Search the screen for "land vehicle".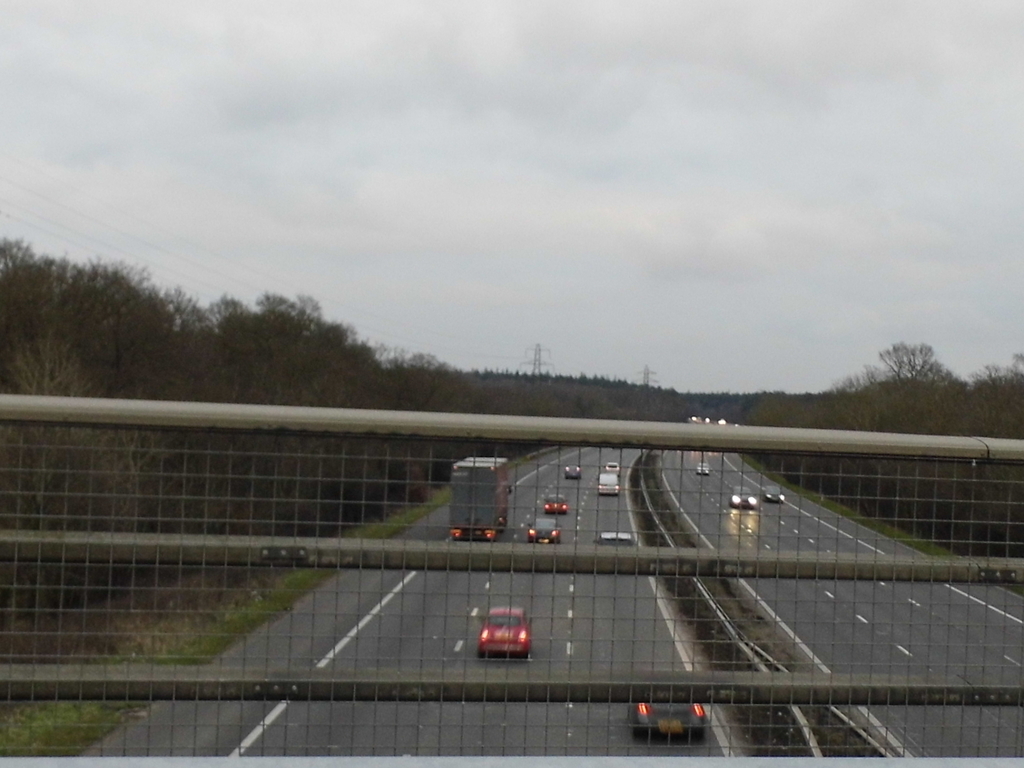
Found at select_region(728, 484, 757, 511).
